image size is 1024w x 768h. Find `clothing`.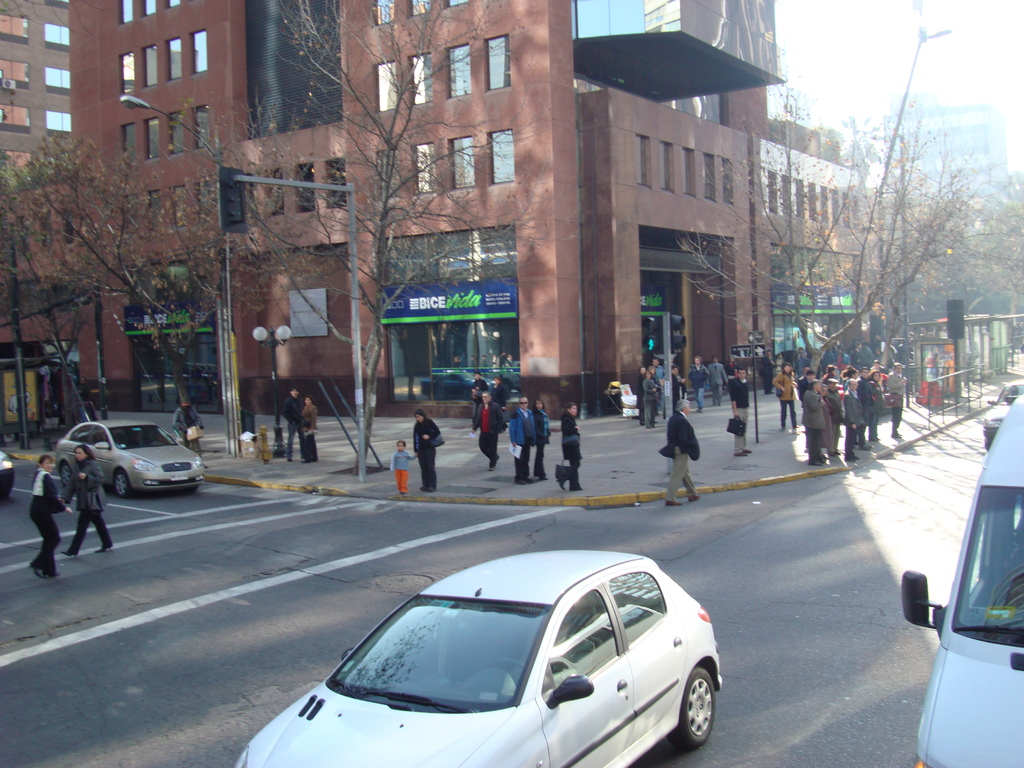
select_region(858, 344, 873, 367).
